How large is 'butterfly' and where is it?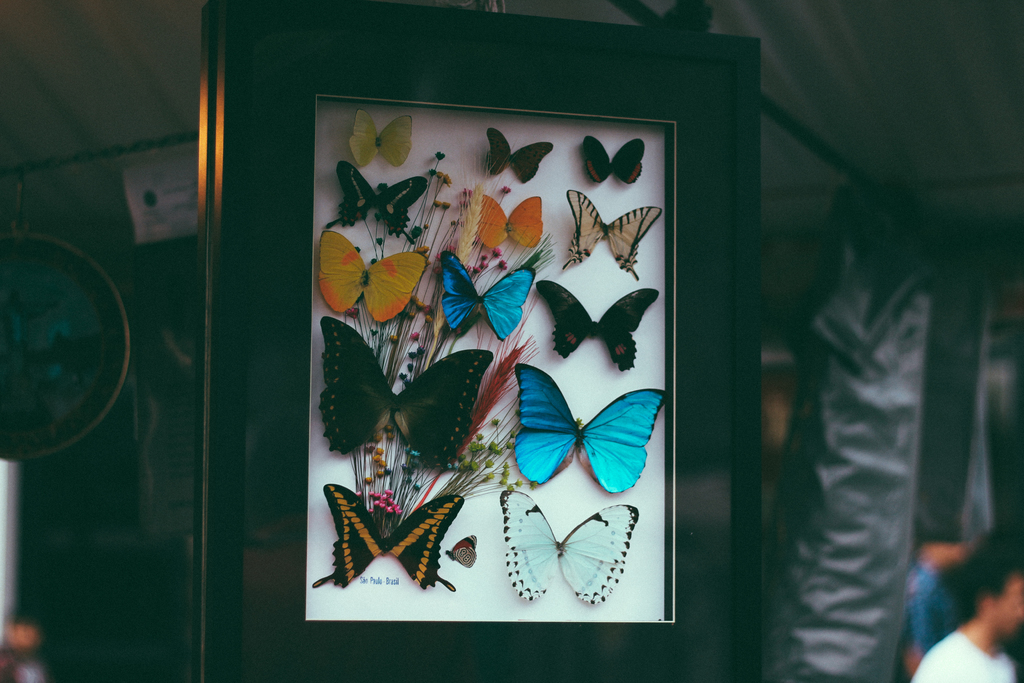
Bounding box: locate(444, 529, 483, 563).
